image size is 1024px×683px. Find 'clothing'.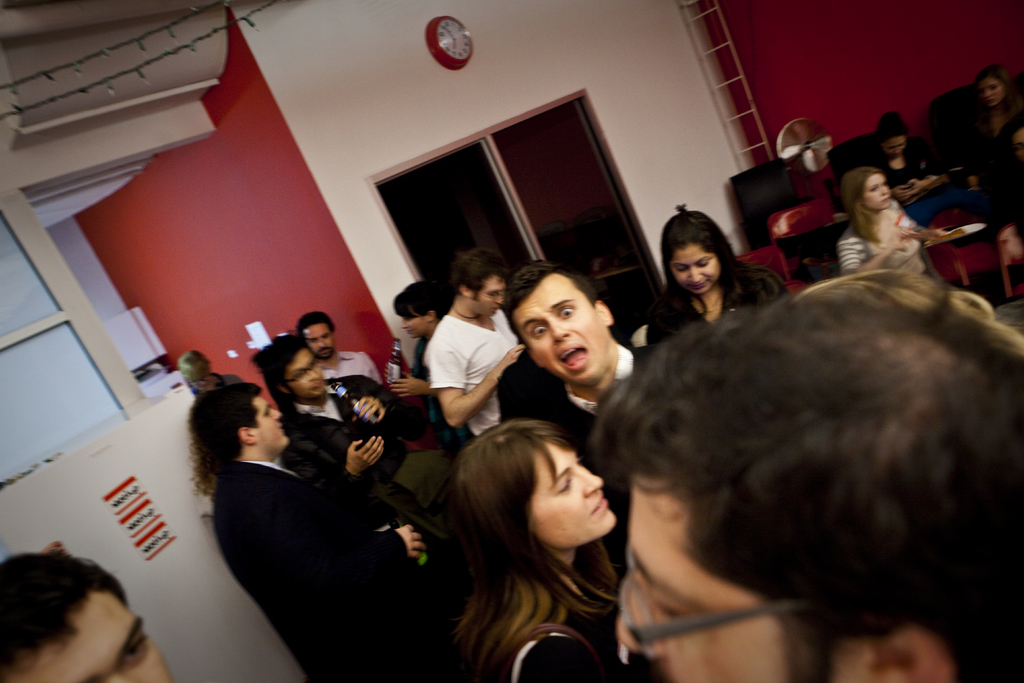
rect(840, 202, 936, 285).
